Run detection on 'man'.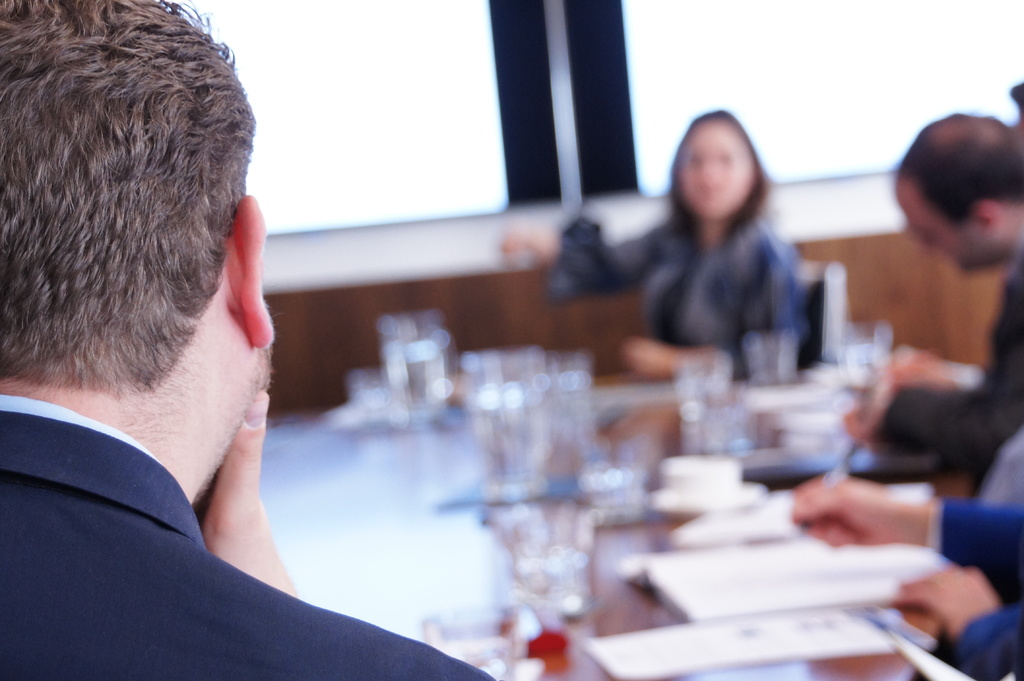
Result: x1=794, y1=83, x2=1023, y2=680.
